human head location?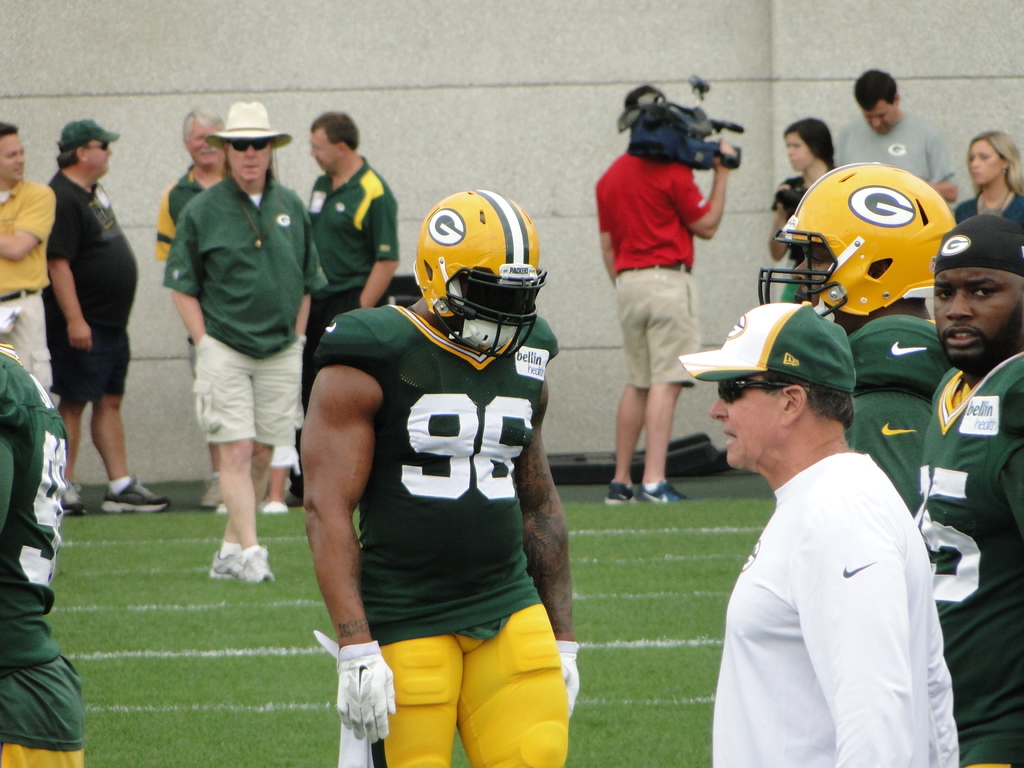
(851, 71, 901, 138)
